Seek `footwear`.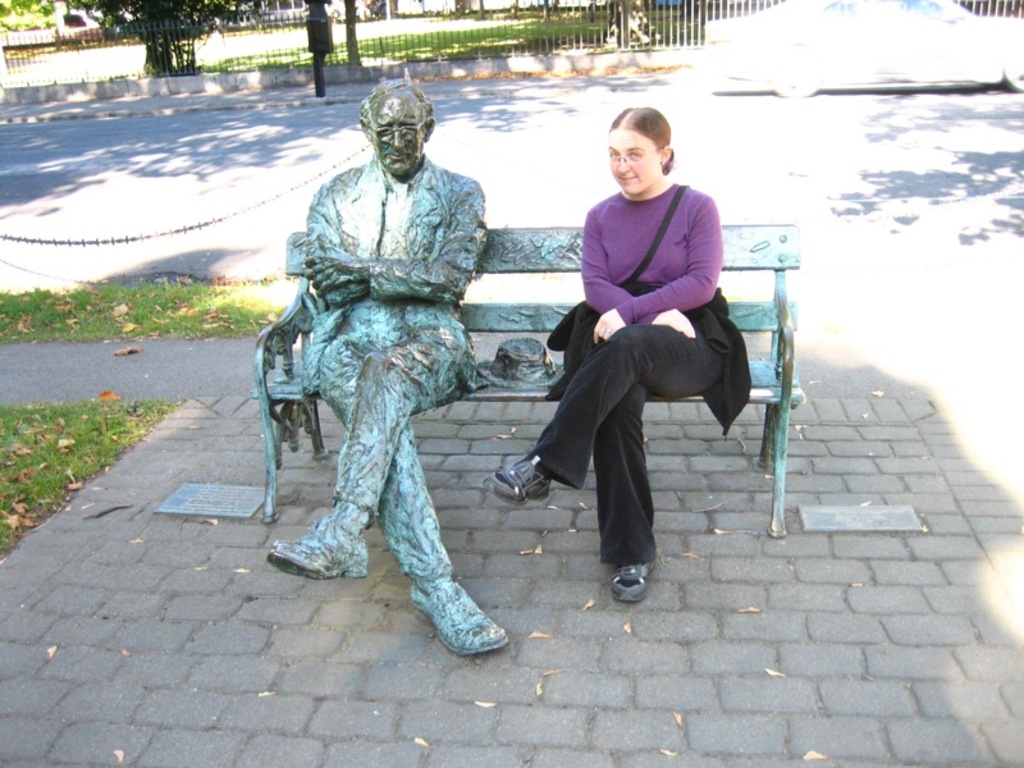
locate(608, 562, 660, 605).
